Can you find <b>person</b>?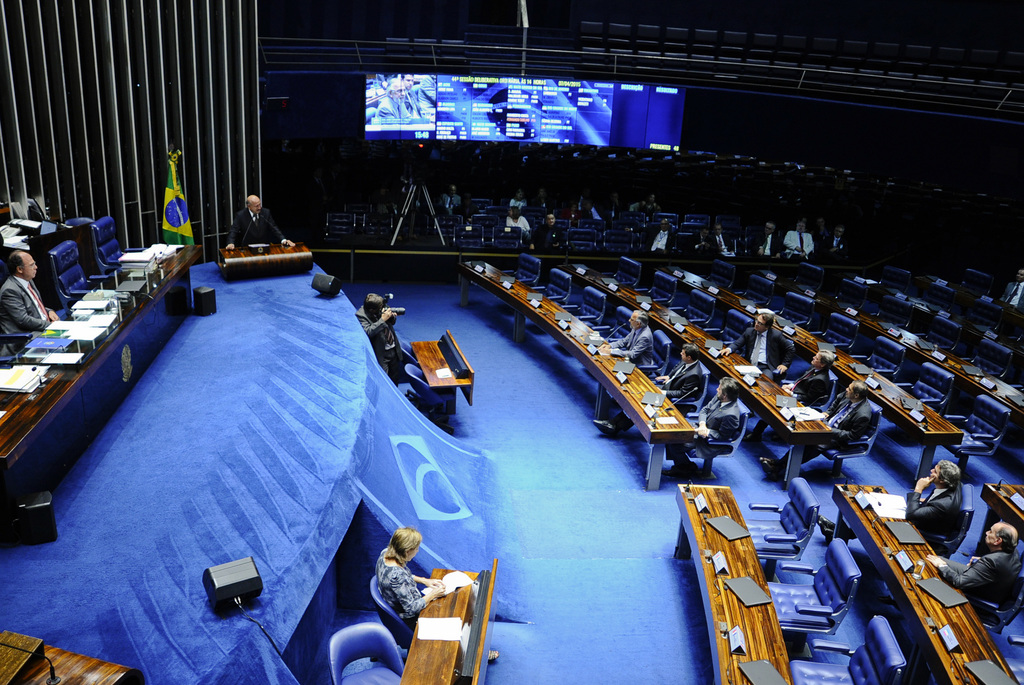
Yes, bounding box: [left=596, top=341, right=704, bottom=442].
